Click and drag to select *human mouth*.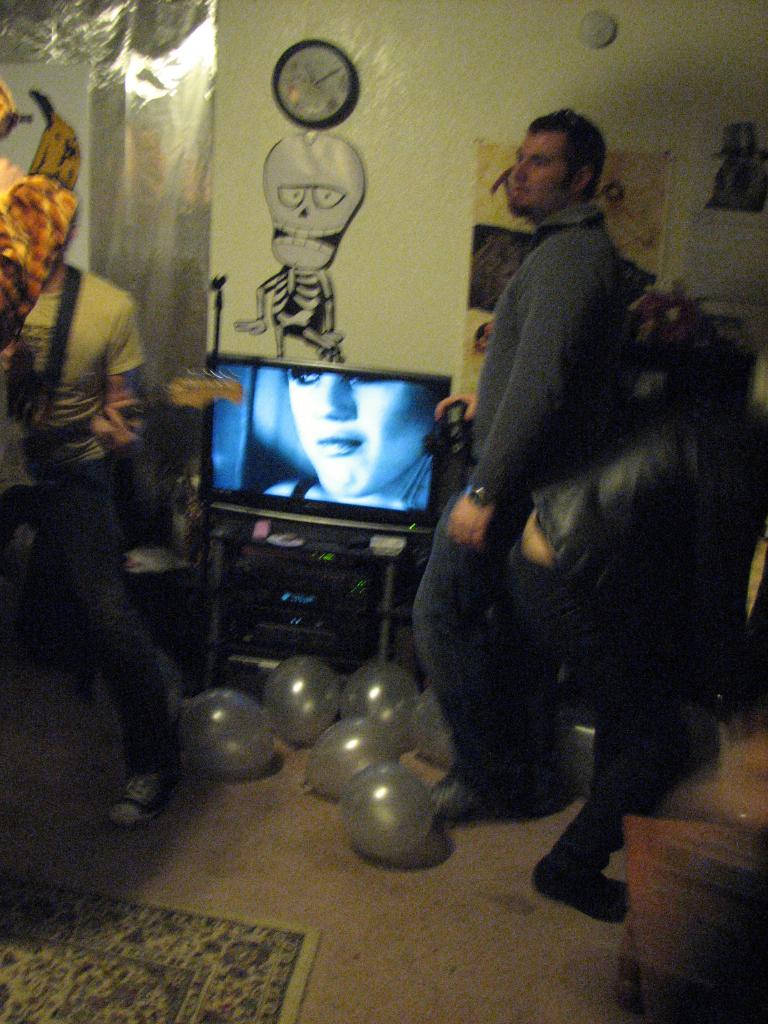
Selection: {"x1": 513, "y1": 184, "x2": 534, "y2": 193}.
